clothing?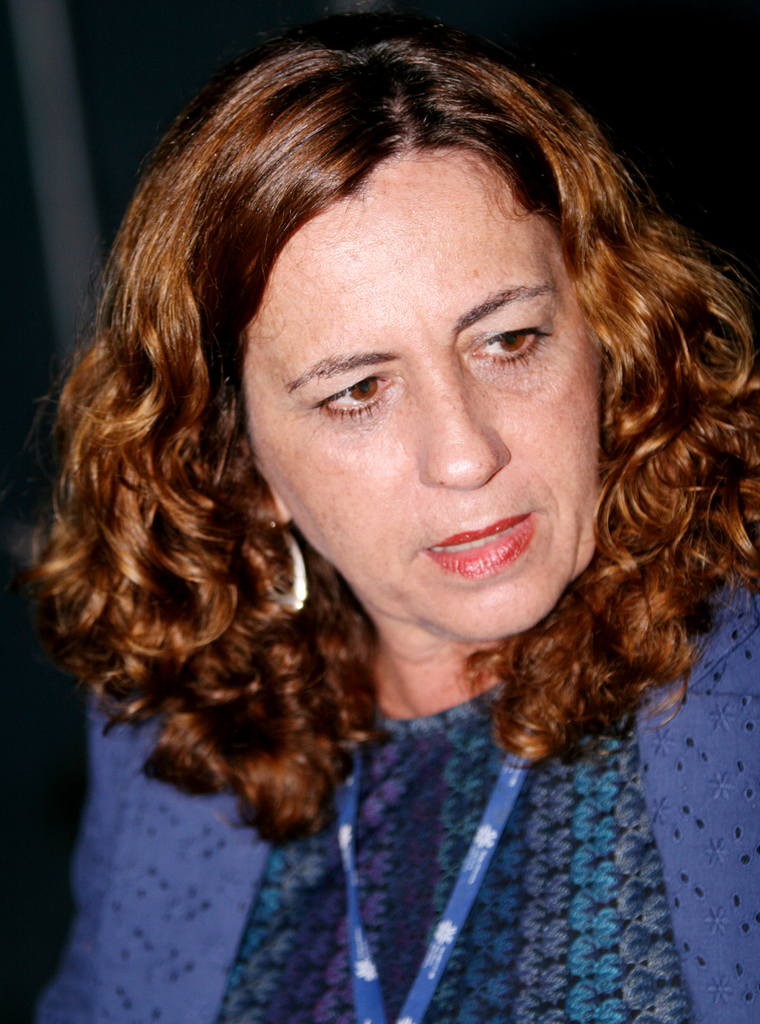
<box>35,592,752,1021</box>
